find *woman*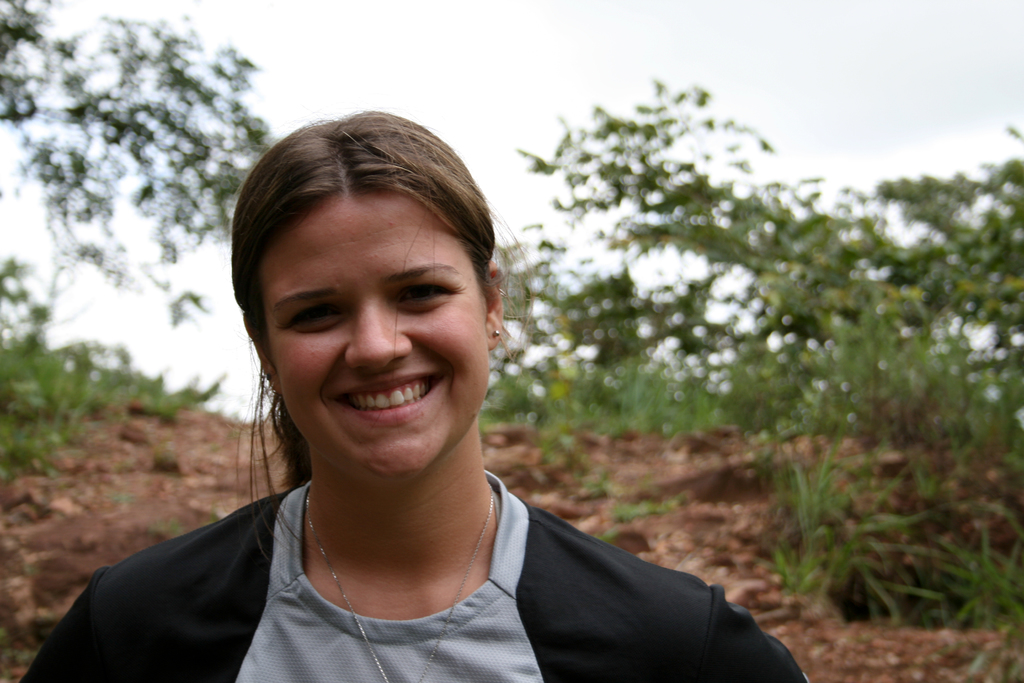
detection(78, 108, 776, 682)
